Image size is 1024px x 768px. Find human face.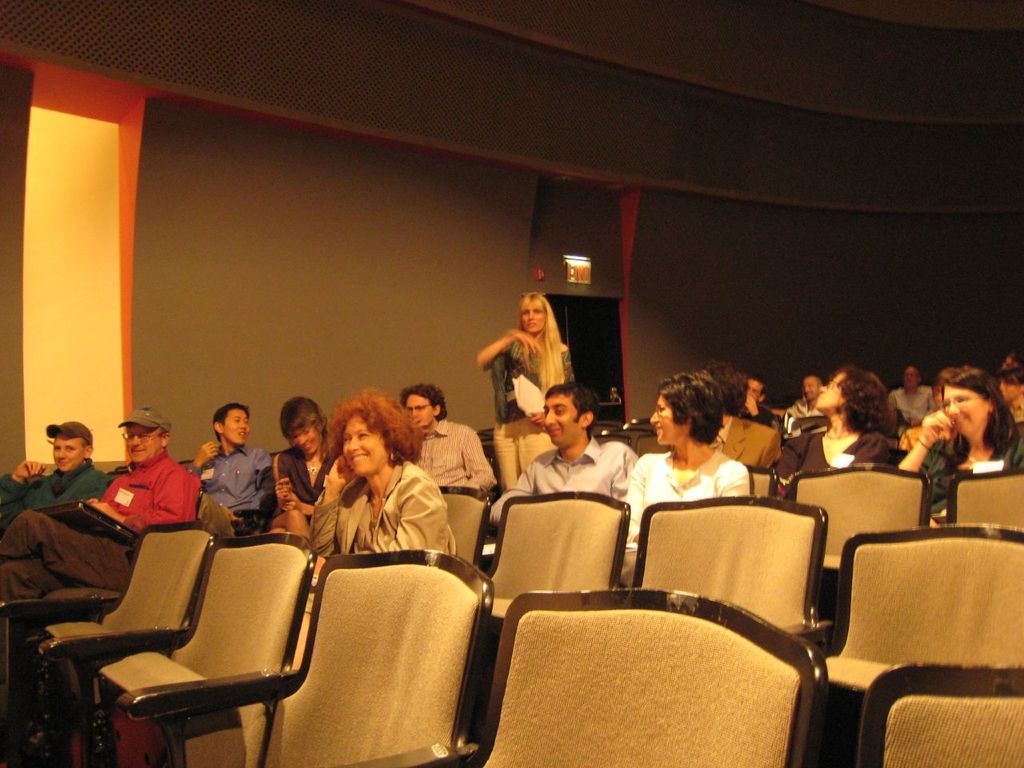
rect(943, 385, 986, 433).
